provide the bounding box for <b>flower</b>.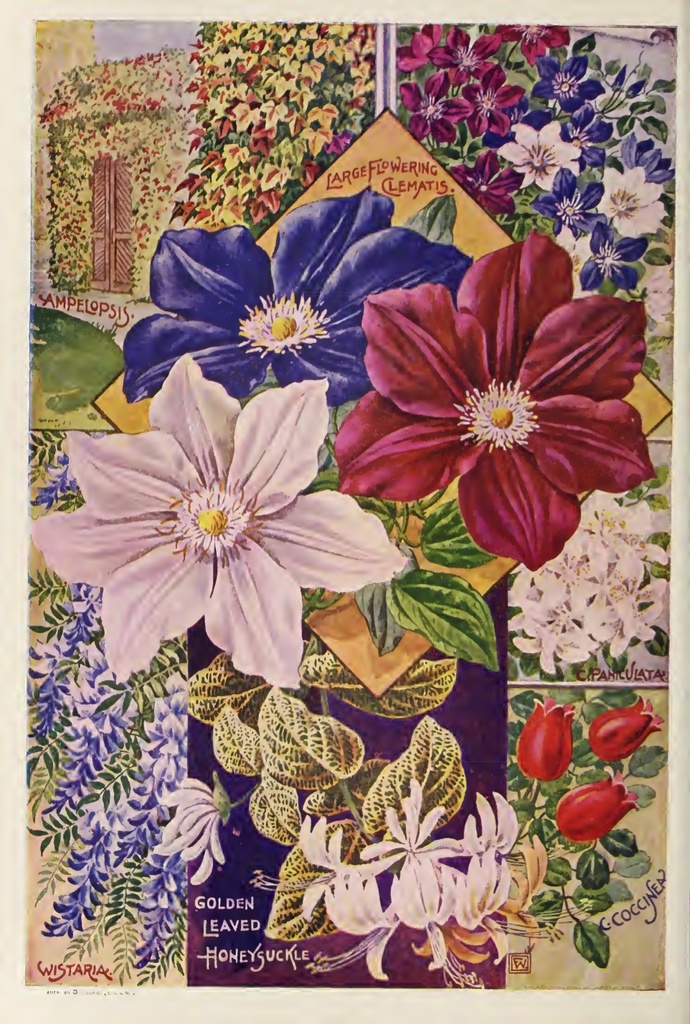
l=586, t=697, r=663, b=767.
